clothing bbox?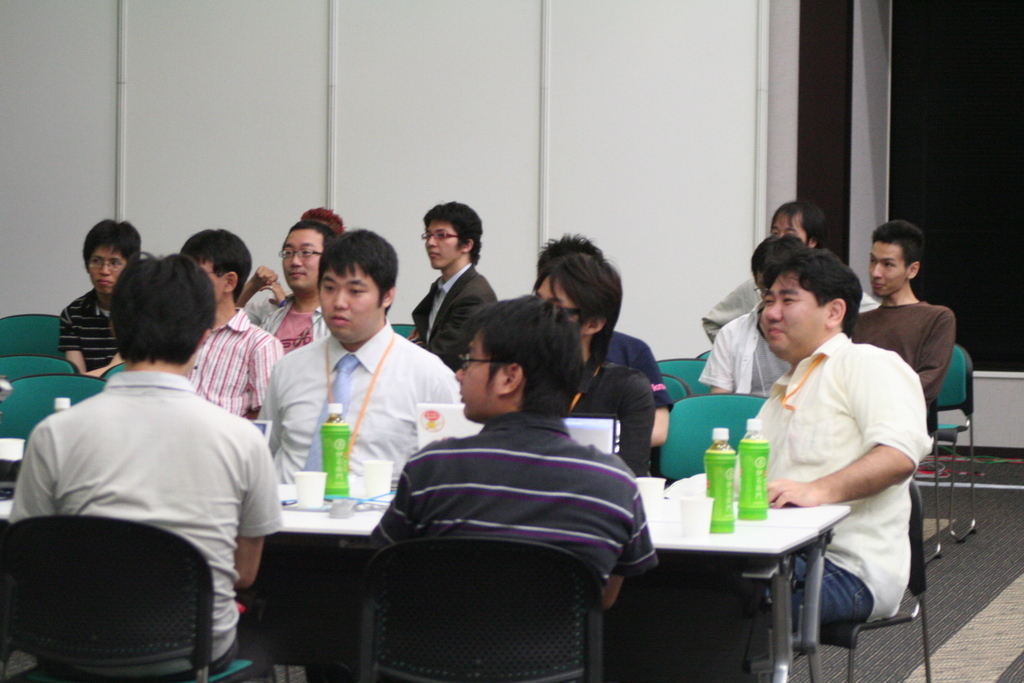
{"left": 699, "top": 296, "right": 791, "bottom": 400}
